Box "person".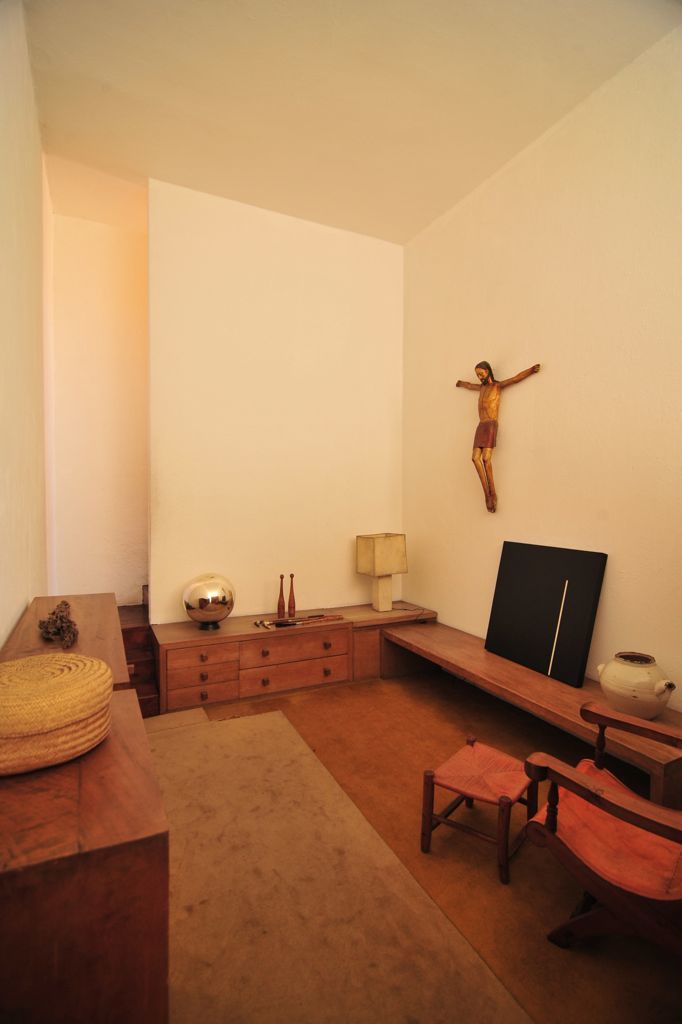
[left=455, top=364, right=538, bottom=509].
